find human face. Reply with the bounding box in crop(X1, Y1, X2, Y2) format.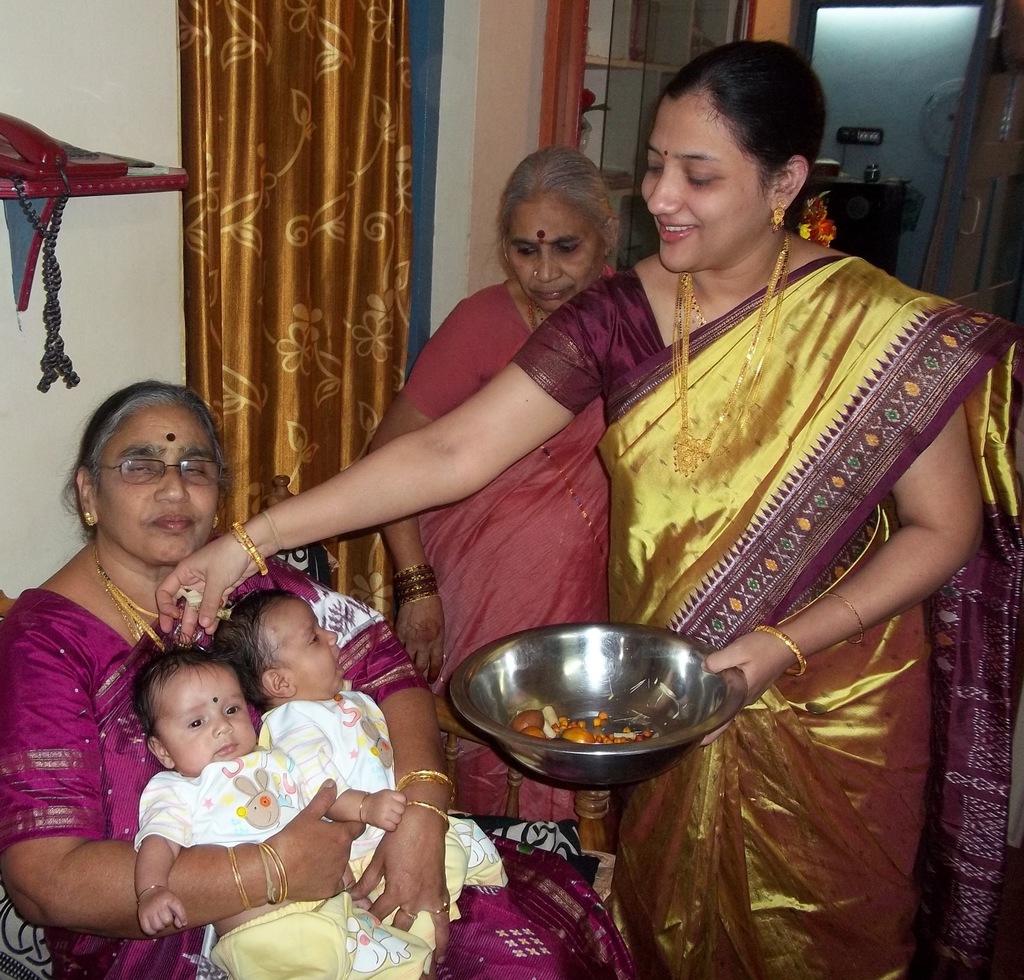
crop(263, 602, 342, 697).
